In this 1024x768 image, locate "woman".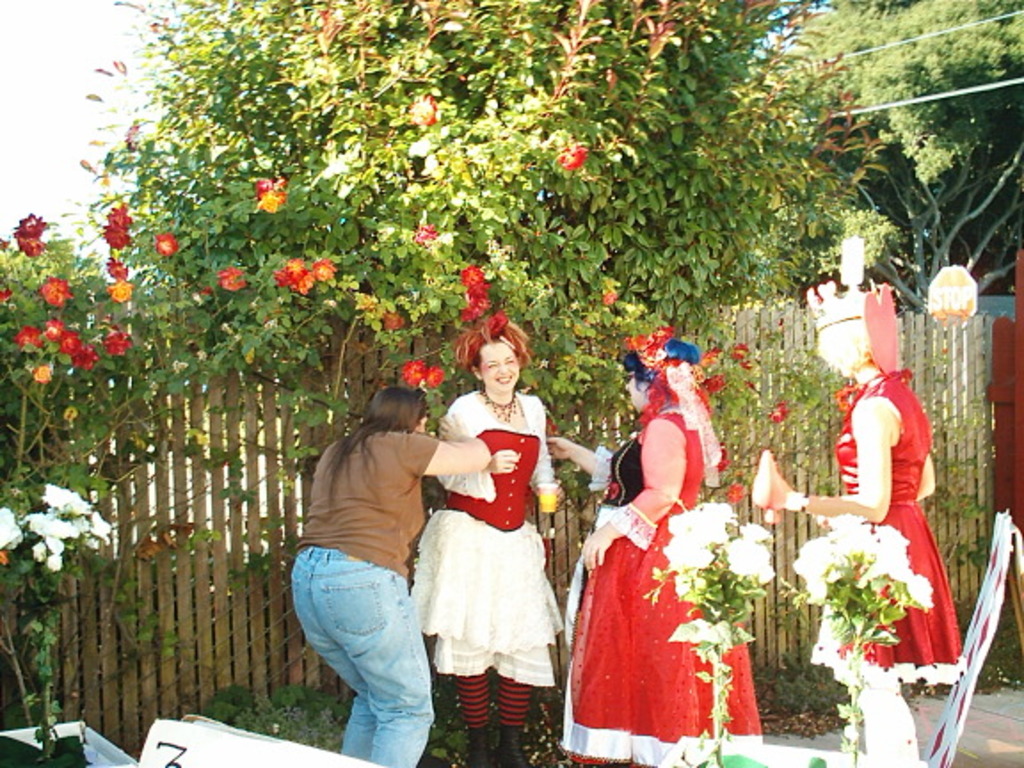
Bounding box: 764,283,967,766.
